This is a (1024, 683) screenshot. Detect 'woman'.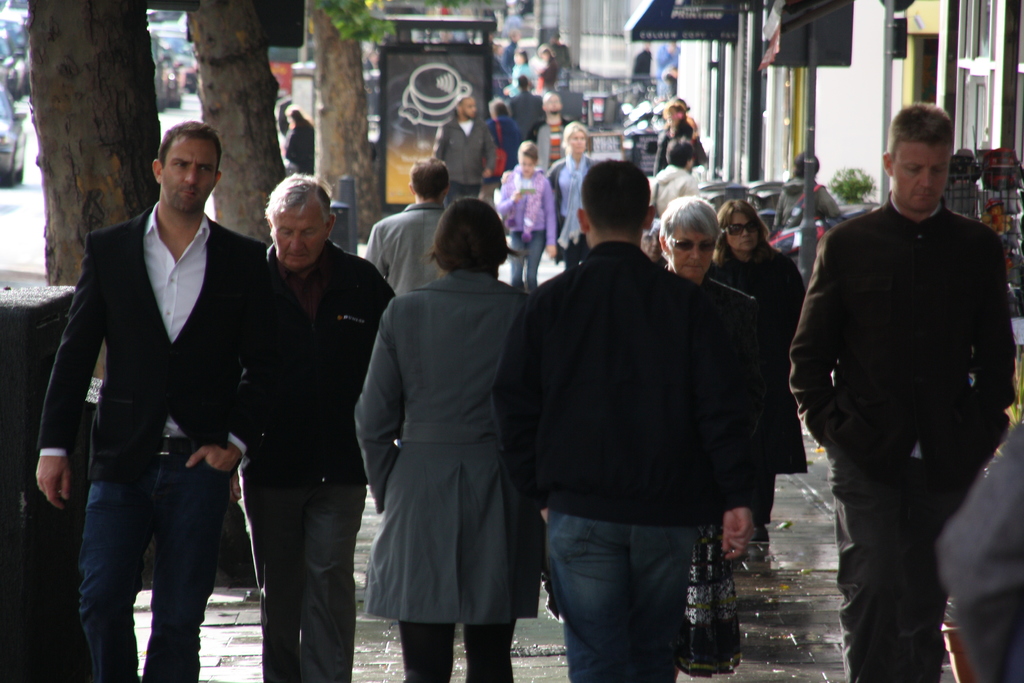
left=700, top=198, right=804, bottom=536.
